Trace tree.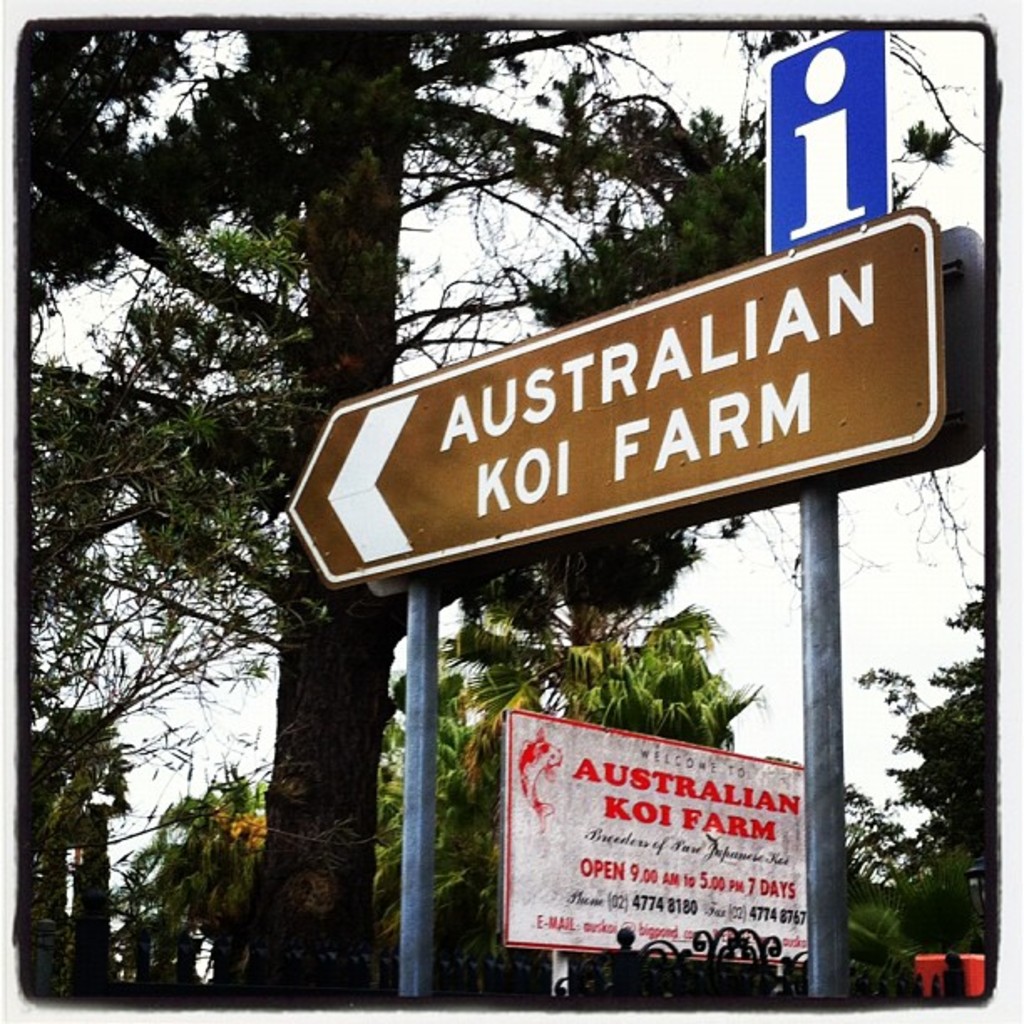
Traced to 375, 597, 736, 1002.
